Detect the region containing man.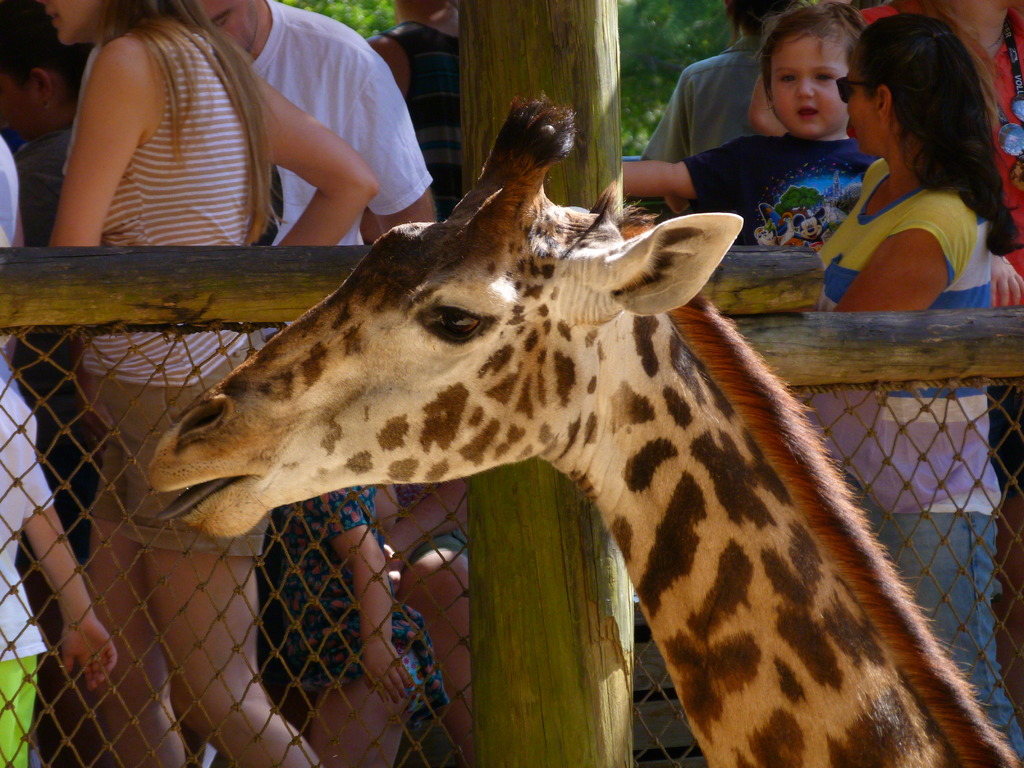
[0, 376, 117, 767].
